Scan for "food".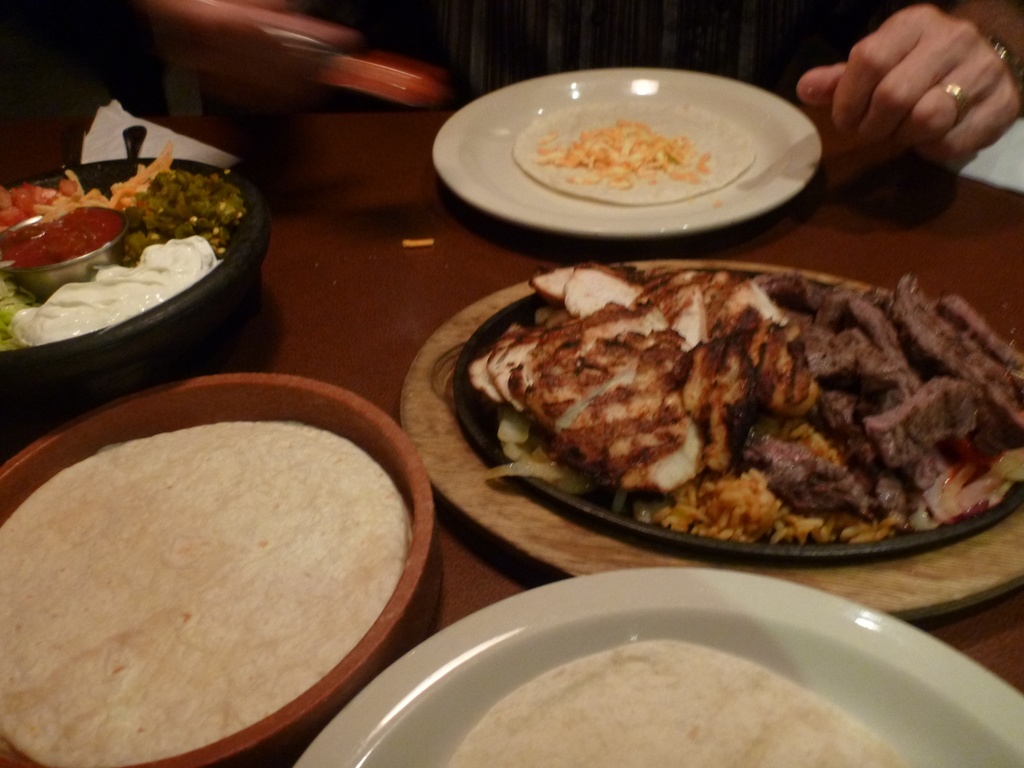
Scan result: <box>0,426,408,767</box>.
